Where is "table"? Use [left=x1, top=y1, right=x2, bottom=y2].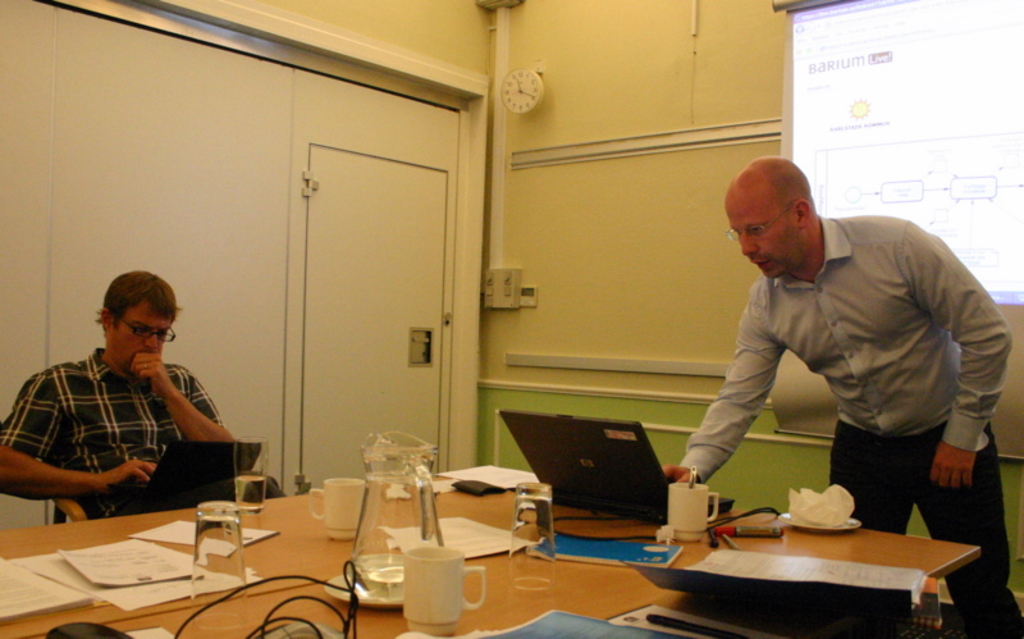
[left=0, top=467, right=989, bottom=638].
